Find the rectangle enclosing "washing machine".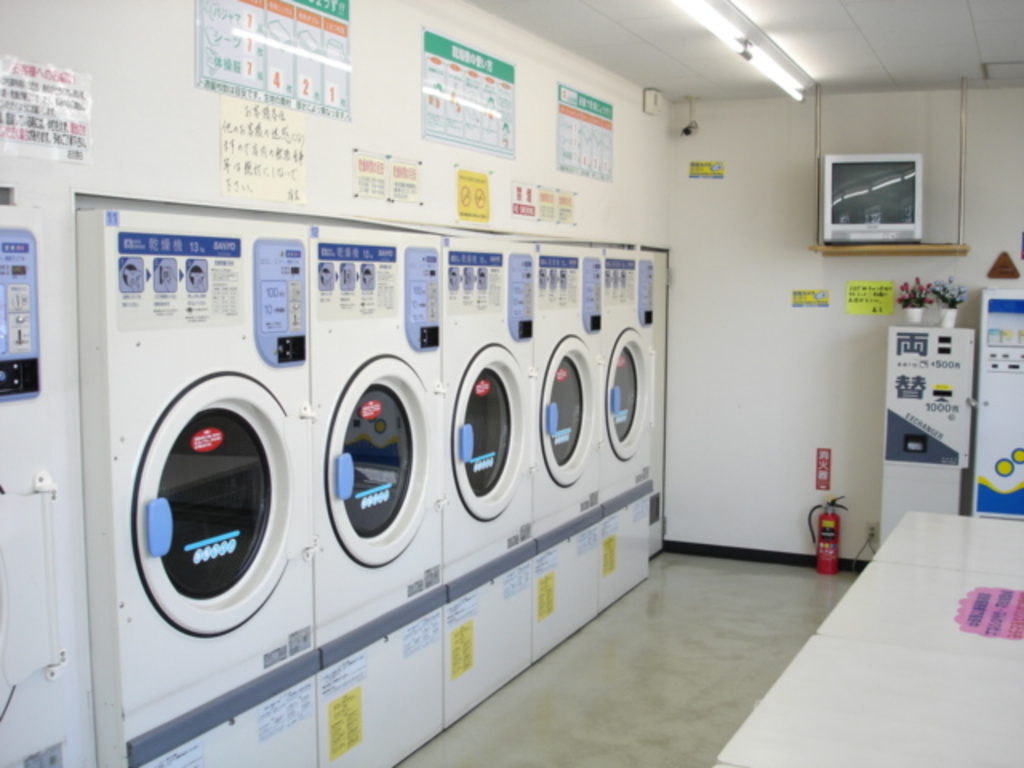
bbox(442, 245, 534, 731).
